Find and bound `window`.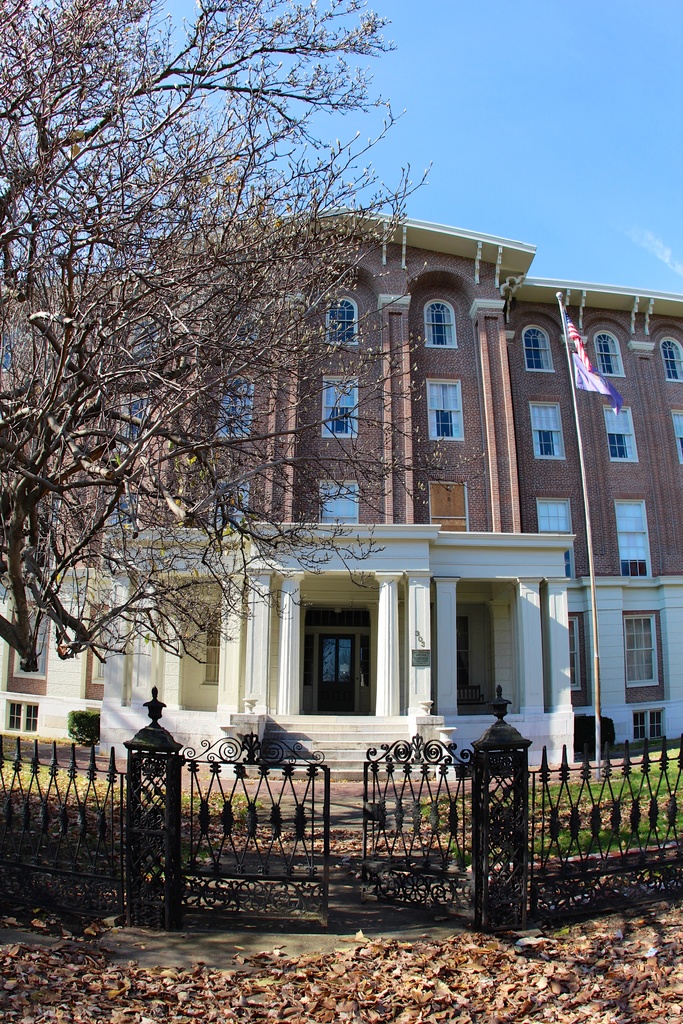
Bound: pyautogui.locateOnScreen(666, 406, 682, 451).
